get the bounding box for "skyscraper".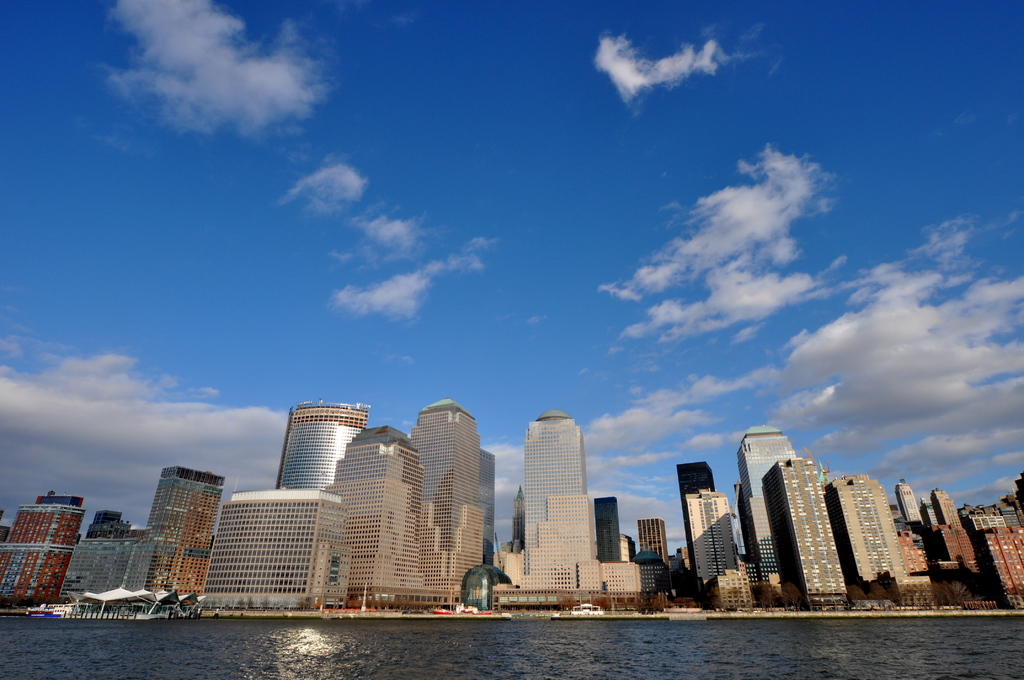
<region>412, 403, 489, 615</region>.
